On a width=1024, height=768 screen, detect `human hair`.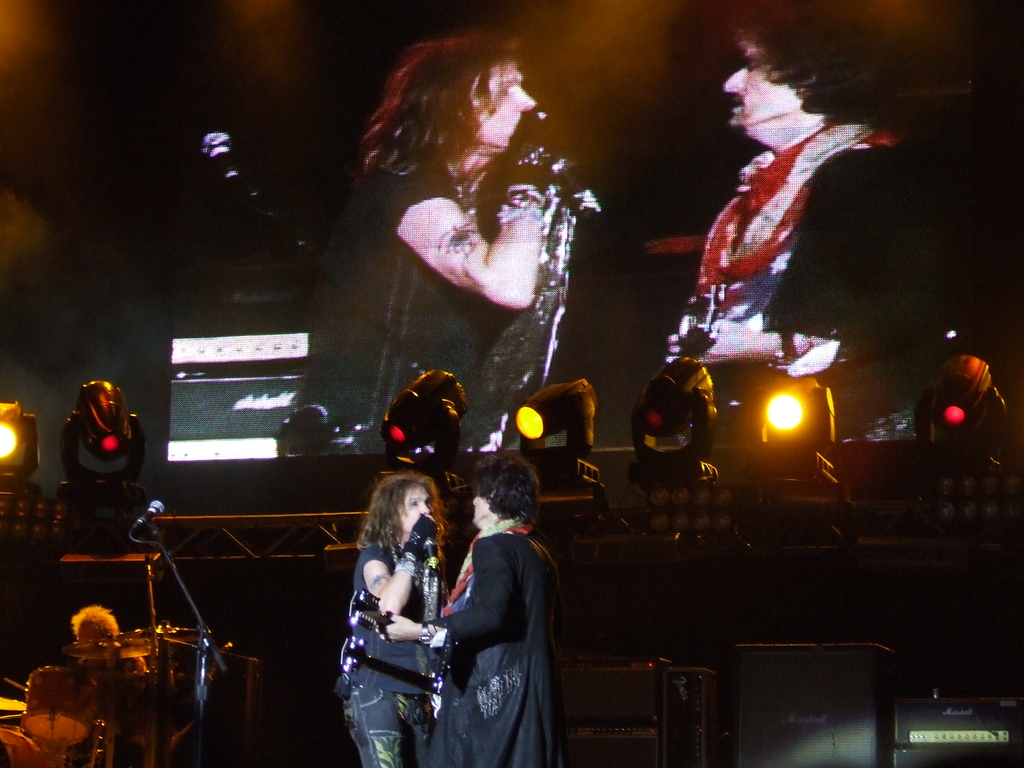
bbox=(356, 470, 444, 555).
